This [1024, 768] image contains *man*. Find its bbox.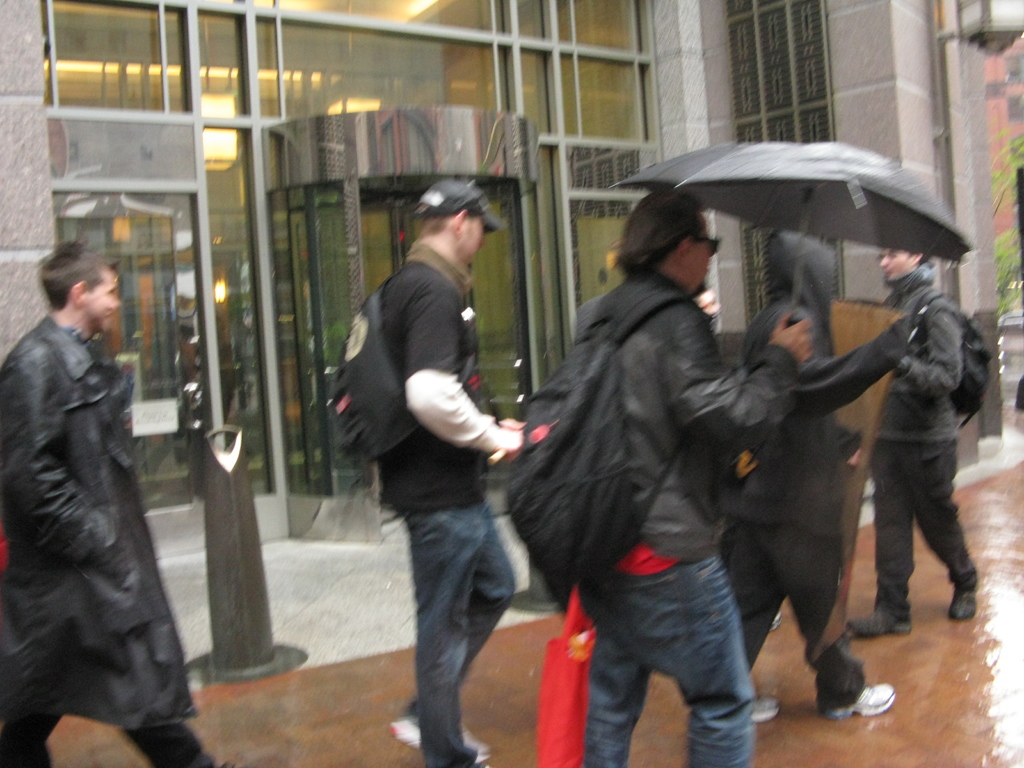
{"left": 694, "top": 284, "right": 721, "bottom": 335}.
